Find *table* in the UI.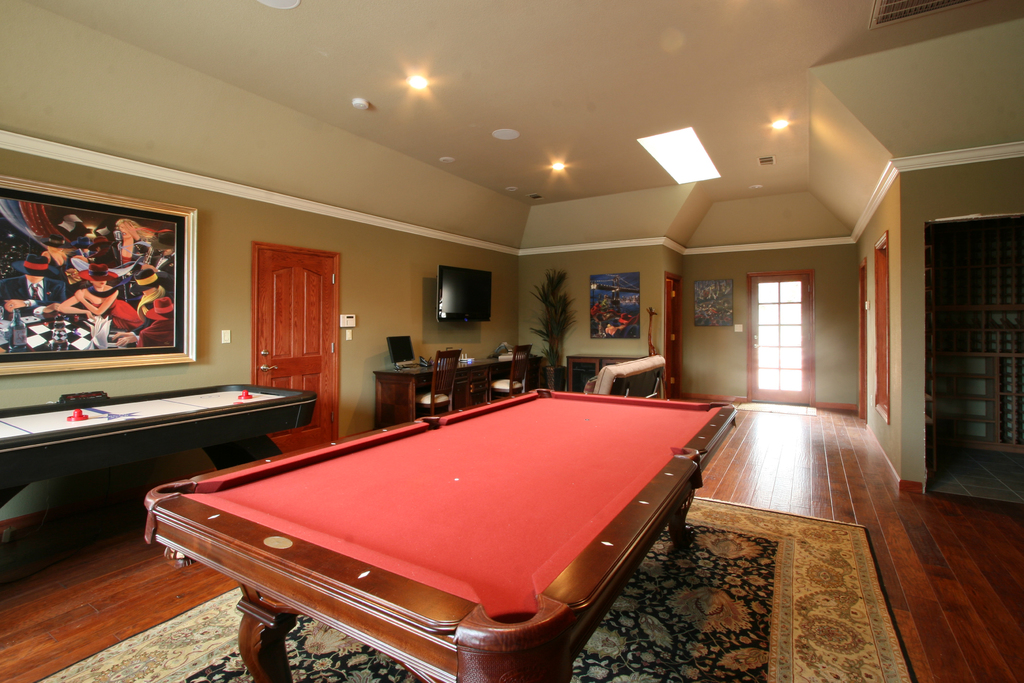
UI element at left=0, top=386, right=327, bottom=519.
